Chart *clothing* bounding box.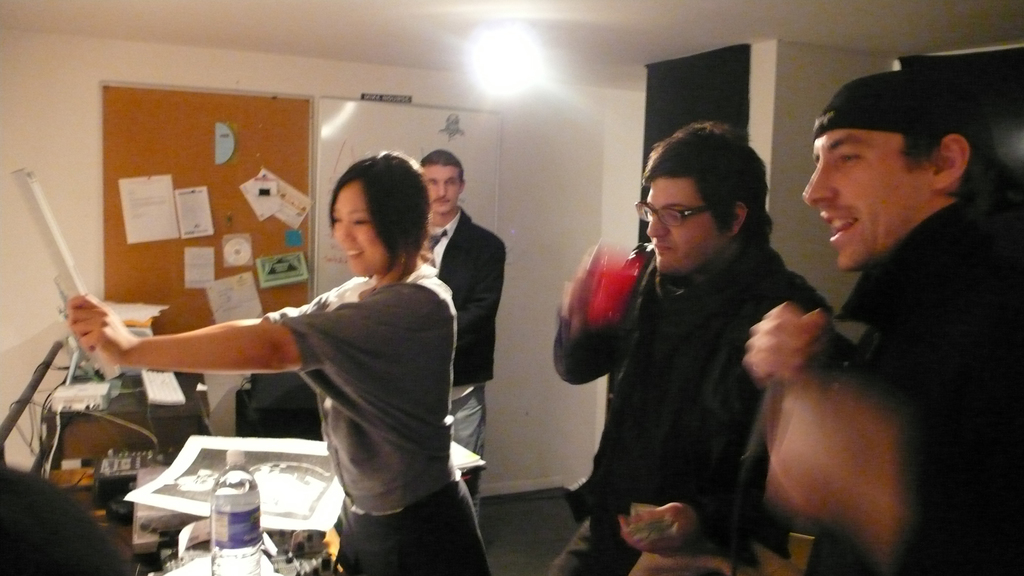
Charted: [829, 197, 1023, 575].
